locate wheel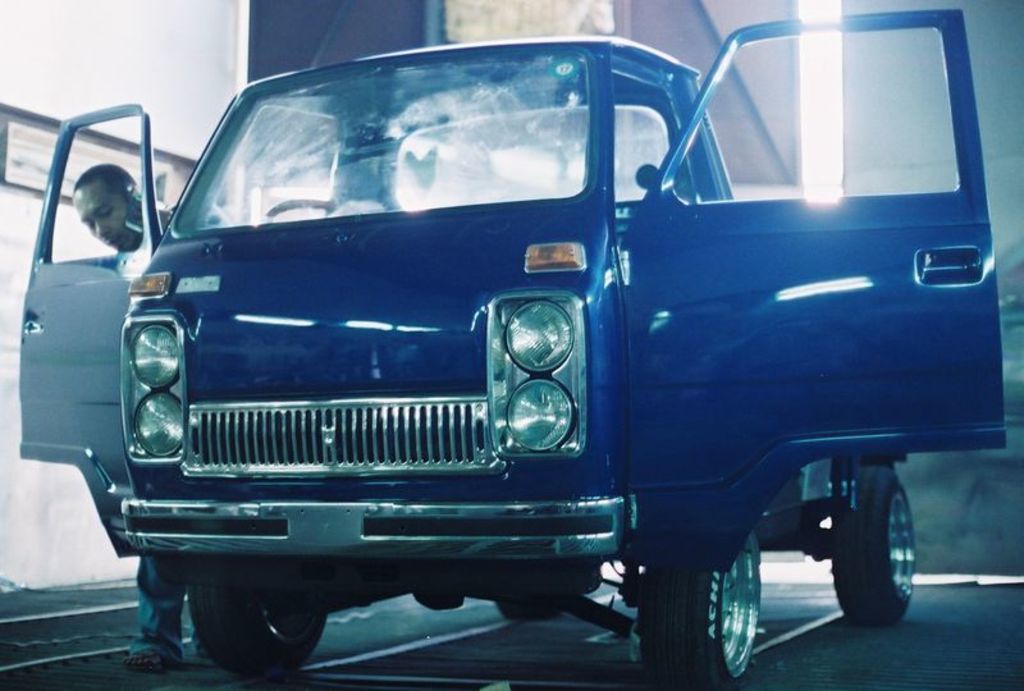
l=492, t=582, r=571, b=622
